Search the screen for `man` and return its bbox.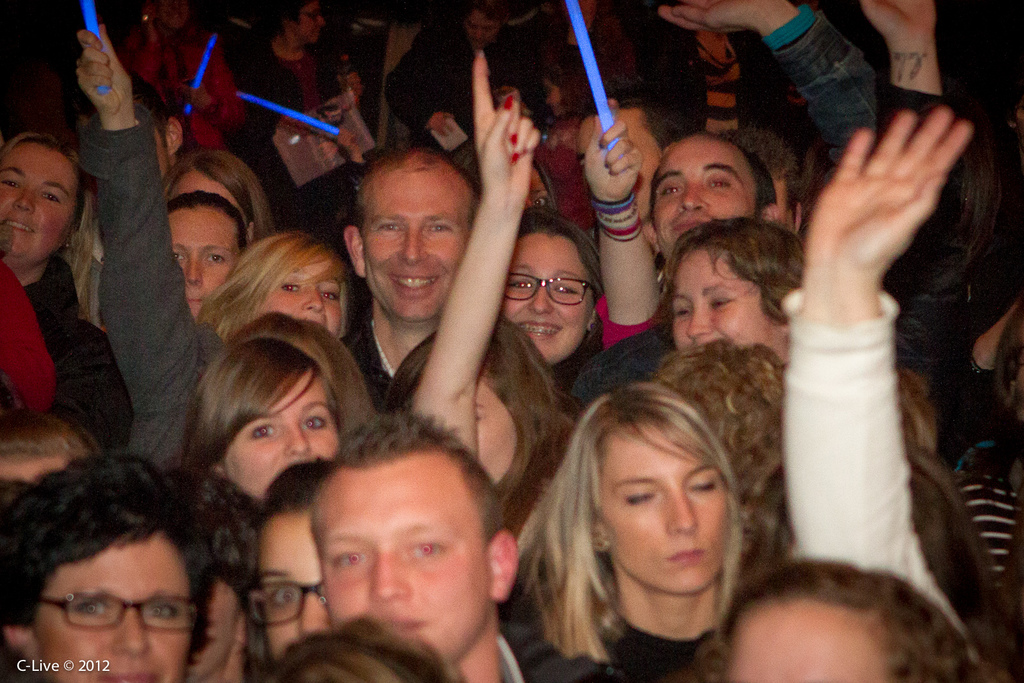
Found: select_region(0, 420, 278, 682).
